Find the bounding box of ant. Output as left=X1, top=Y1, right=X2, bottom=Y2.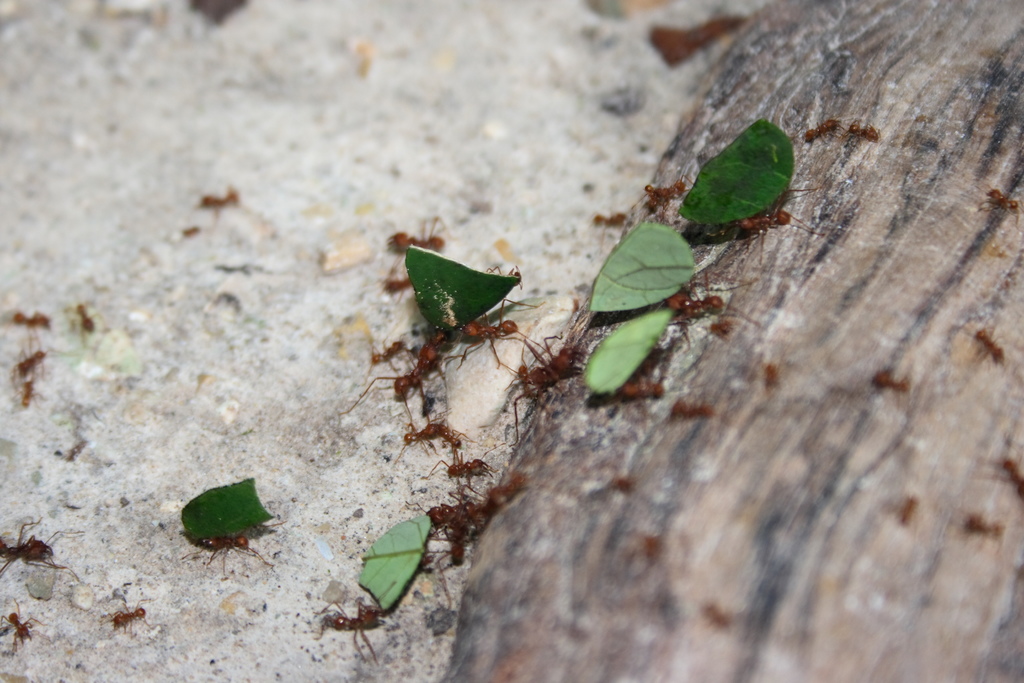
left=670, top=273, right=750, bottom=345.
